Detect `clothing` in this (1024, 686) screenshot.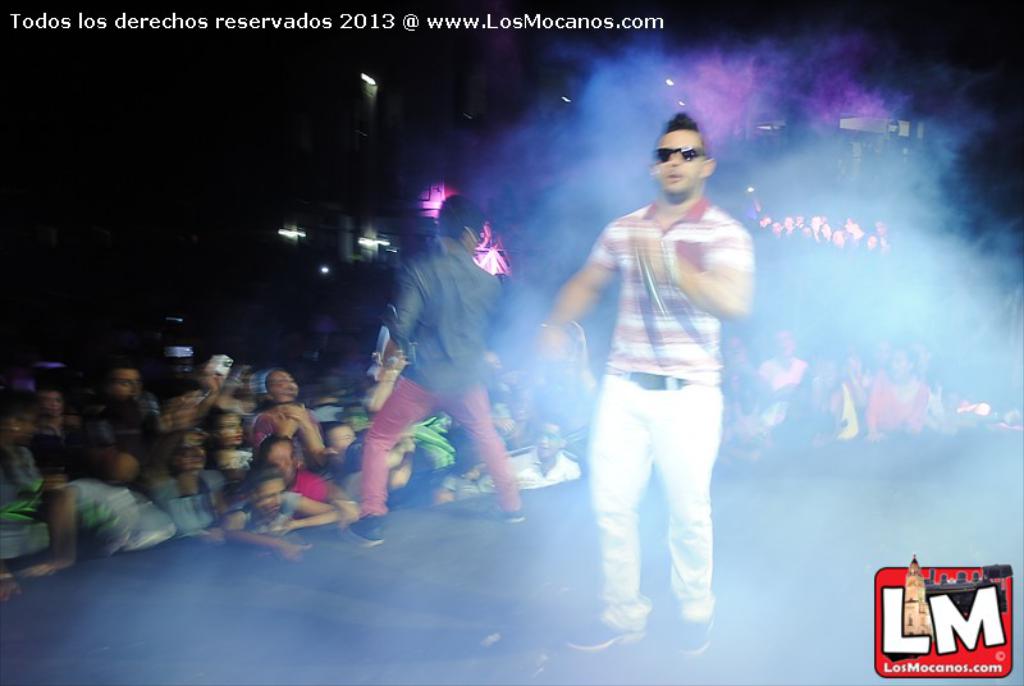
Detection: {"left": 251, "top": 410, "right": 321, "bottom": 458}.
